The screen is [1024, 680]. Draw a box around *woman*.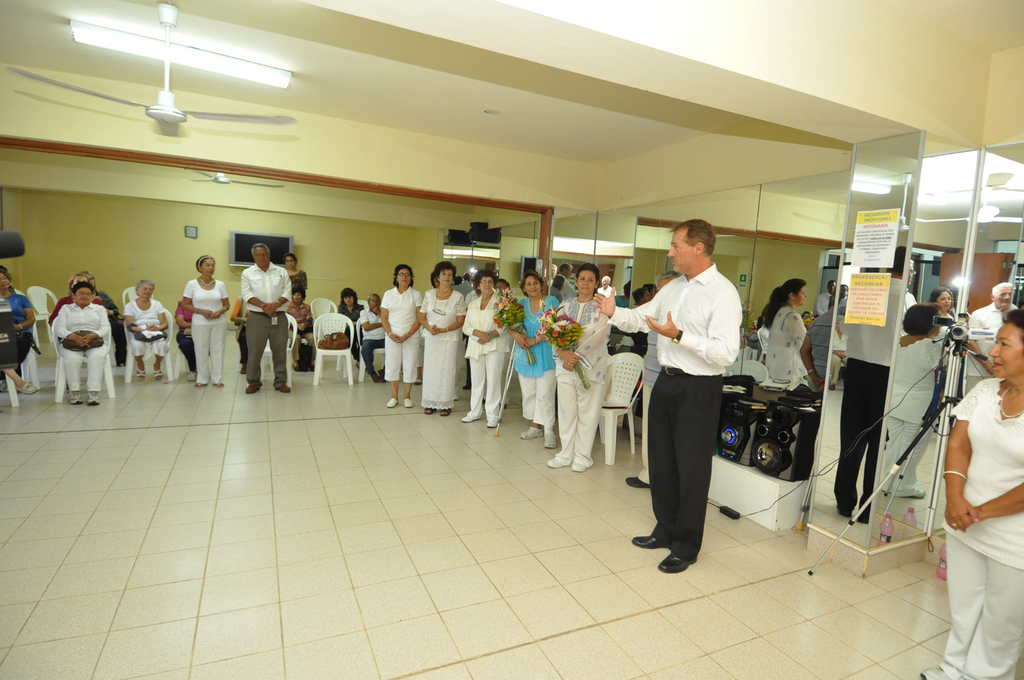
337 287 365 369.
